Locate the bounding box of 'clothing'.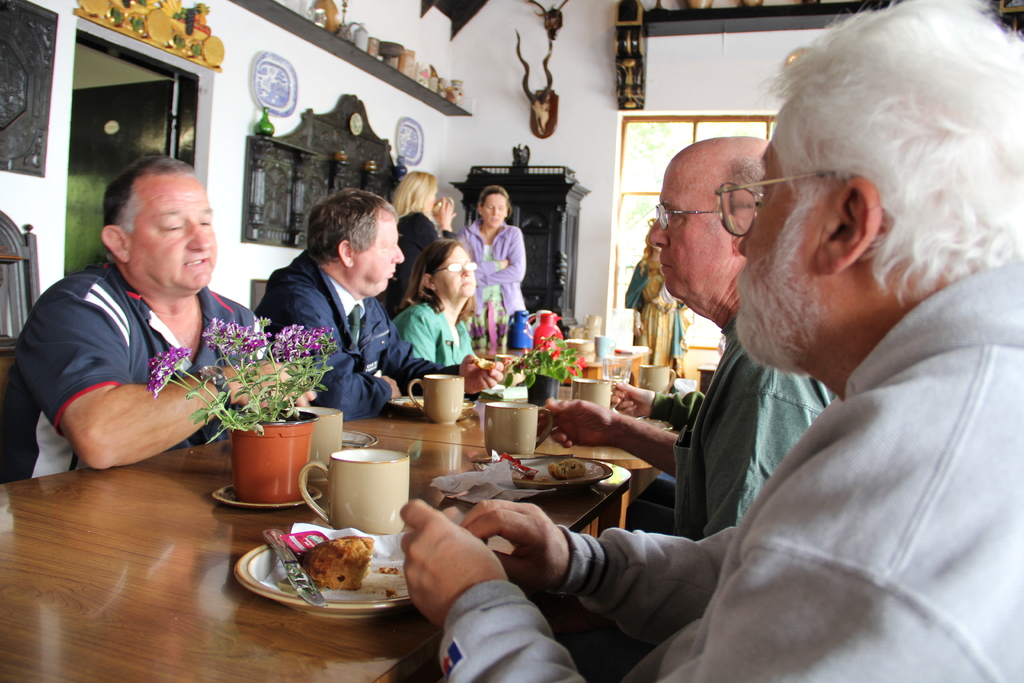
Bounding box: region(442, 263, 1023, 682).
